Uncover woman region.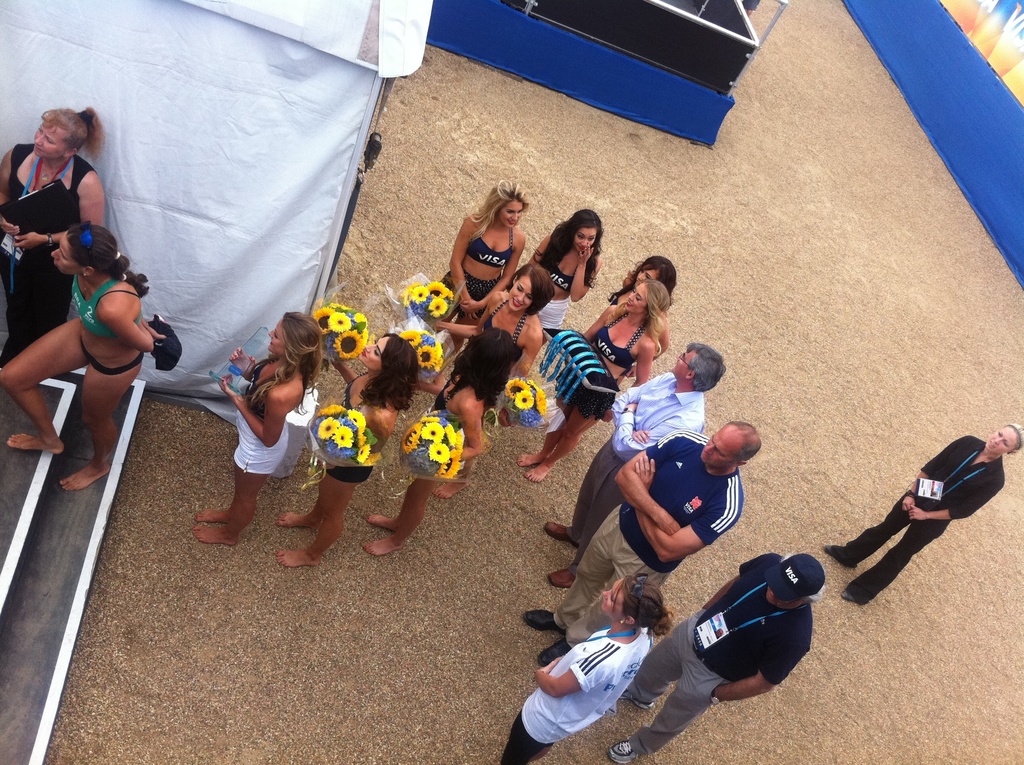
Uncovered: box=[484, 268, 547, 381].
